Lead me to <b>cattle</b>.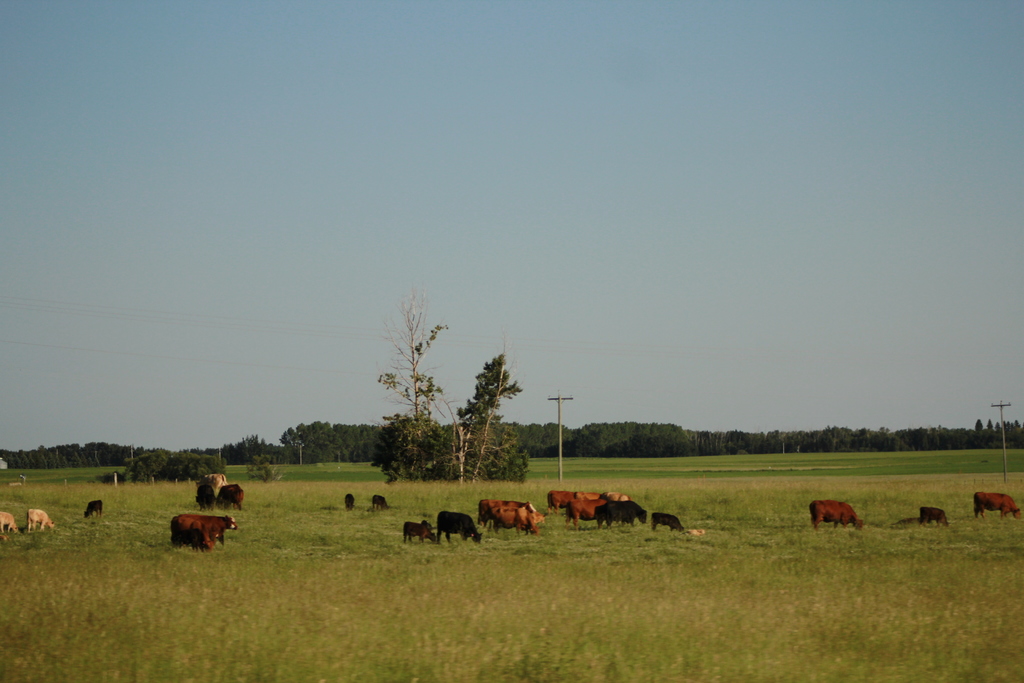
Lead to (195, 487, 217, 509).
